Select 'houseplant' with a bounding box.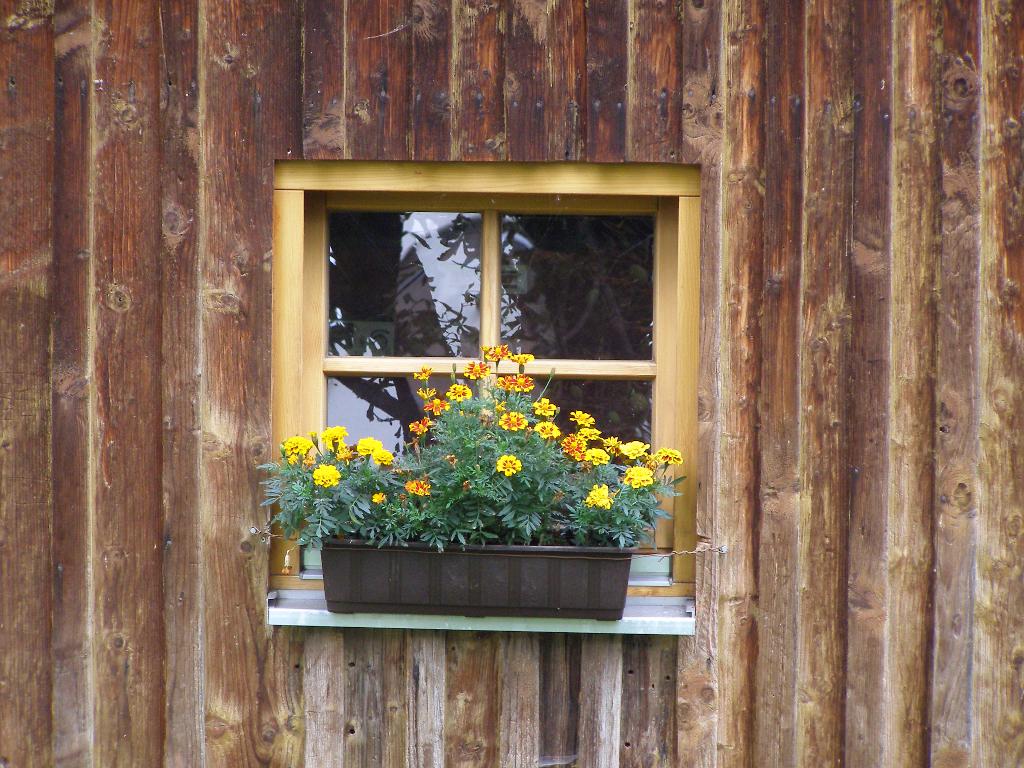
(x1=266, y1=291, x2=689, y2=615).
